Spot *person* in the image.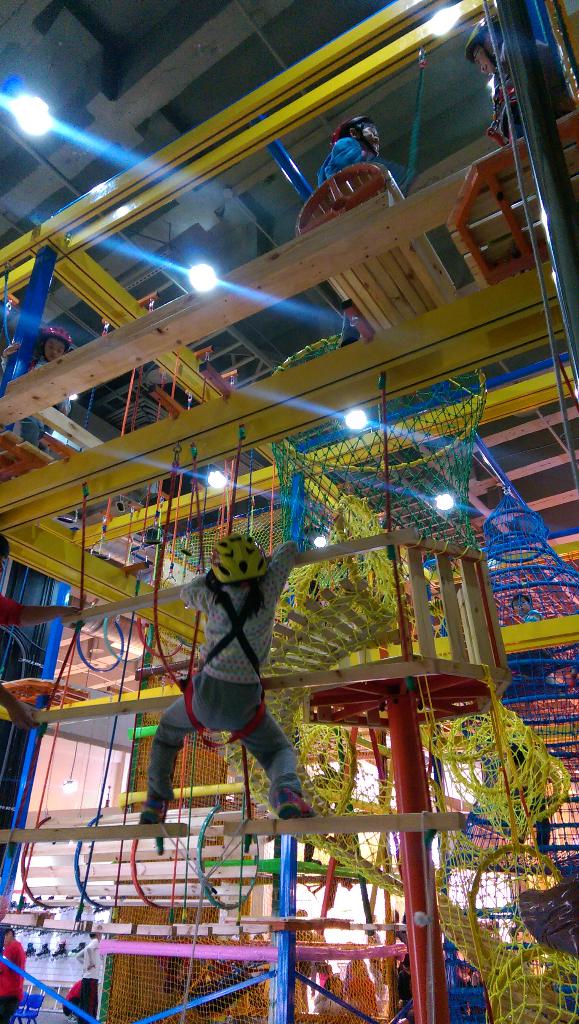
*person* found at pyautogui.locateOnScreen(311, 111, 382, 200).
